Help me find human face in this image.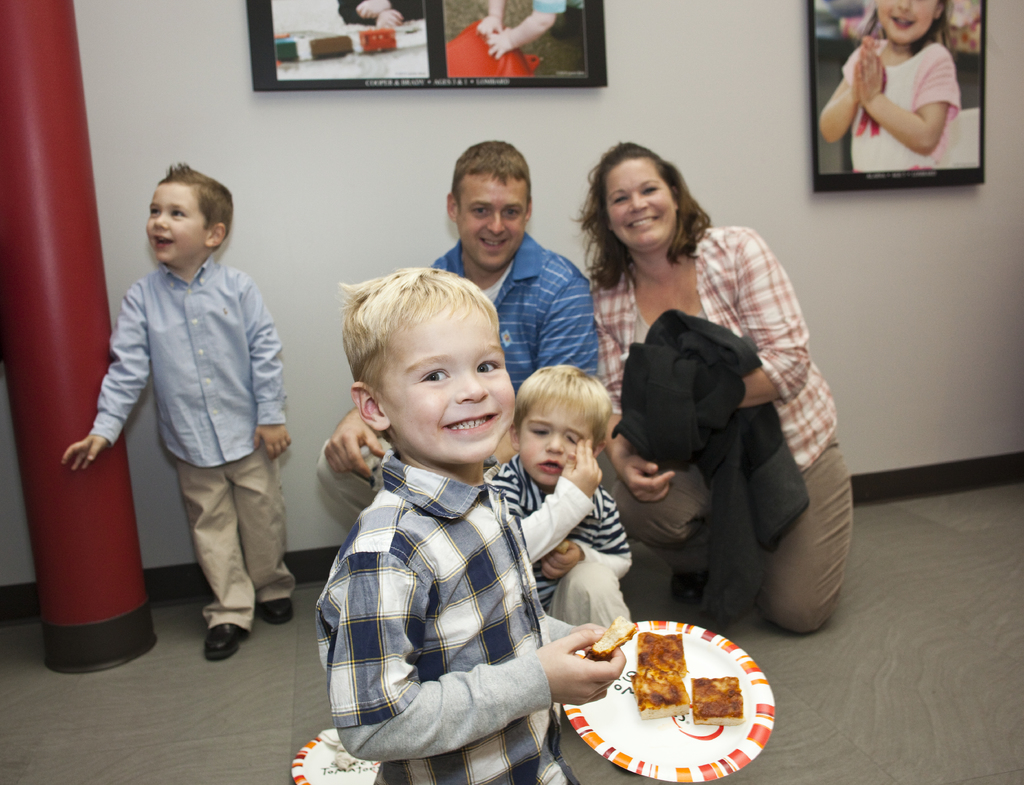
Found it: 605 160 675 250.
